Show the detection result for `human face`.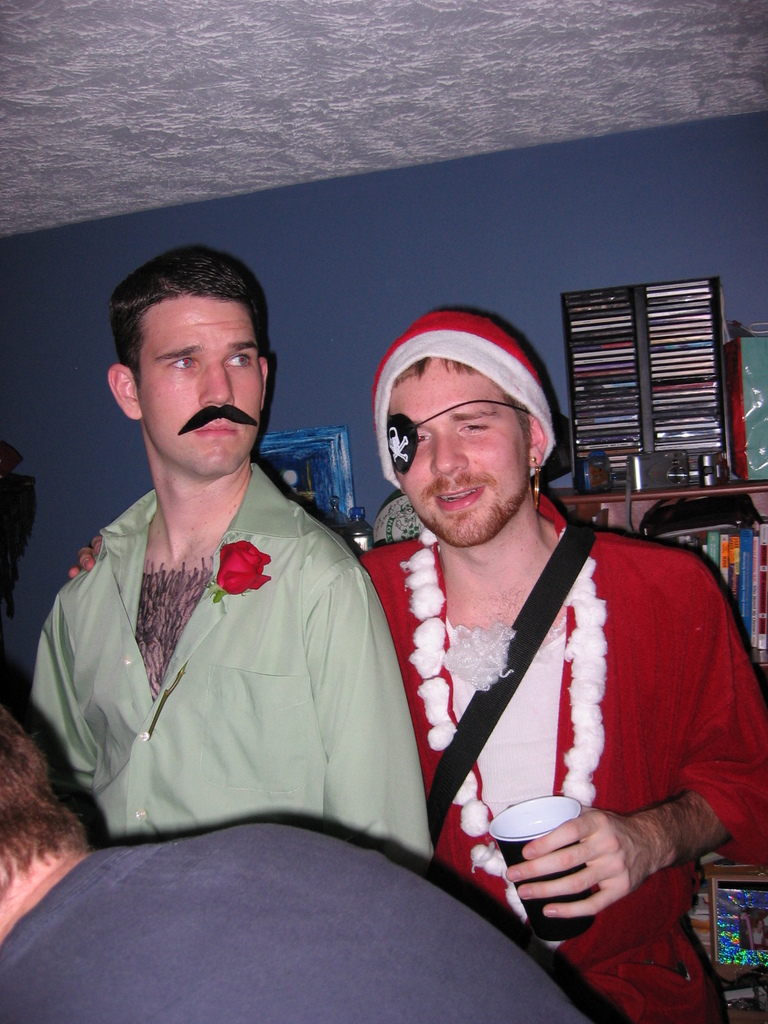
[x1=385, y1=357, x2=539, y2=552].
